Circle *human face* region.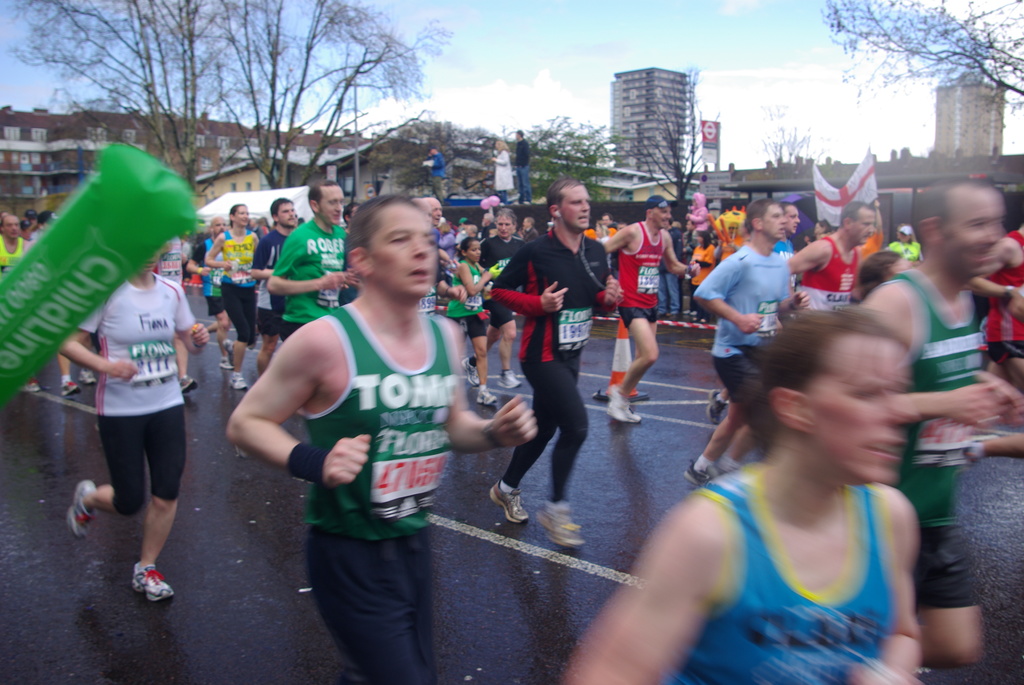
Region: crop(786, 205, 799, 235).
